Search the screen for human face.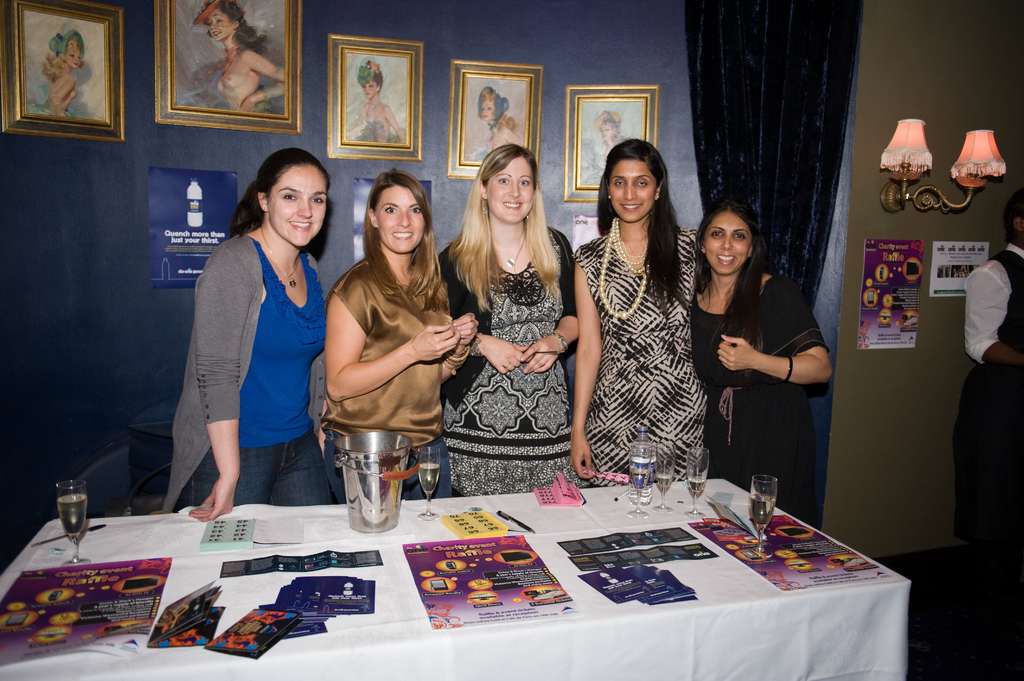
Found at <bbox>482, 99, 495, 120</bbox>.
